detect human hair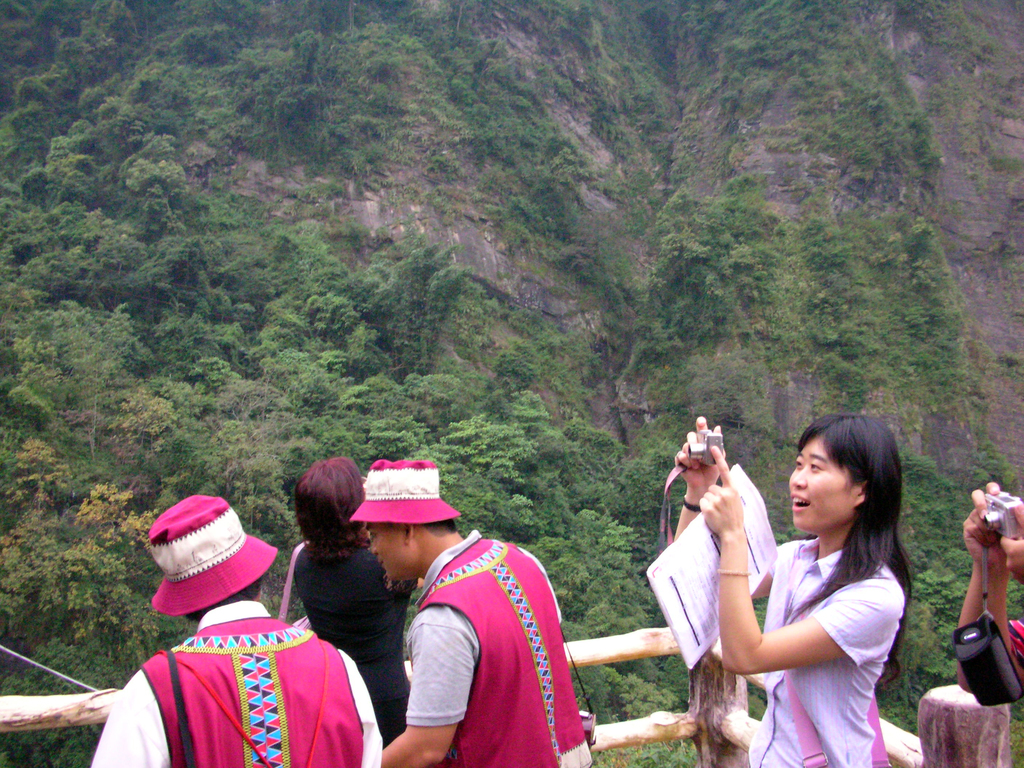
{"x1": 295, "y1": 457, "x2": 374, "y2": 559}
